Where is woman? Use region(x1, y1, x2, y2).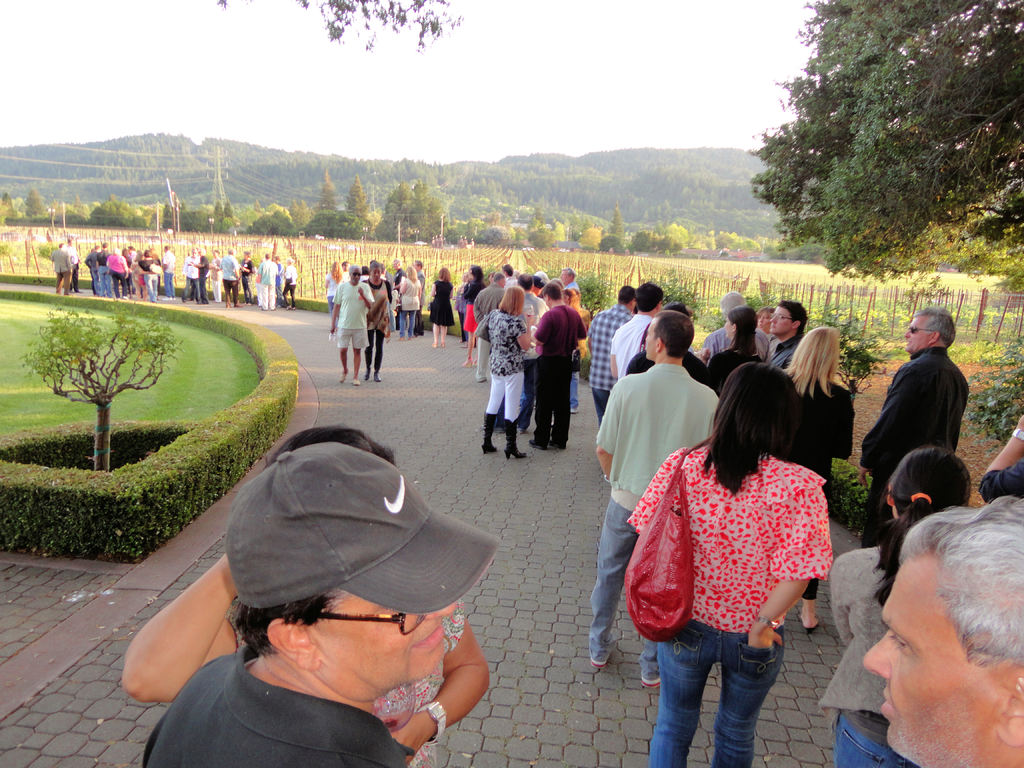
region(561, 287, 595, 408).
